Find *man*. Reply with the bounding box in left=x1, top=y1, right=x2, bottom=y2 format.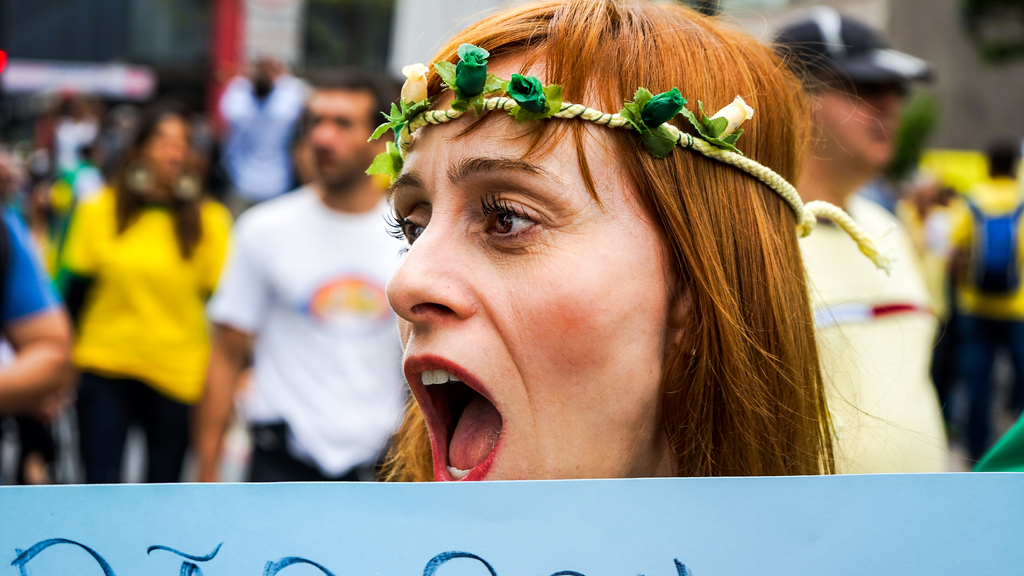
left=762, top=0, right=956, bottom=473.
